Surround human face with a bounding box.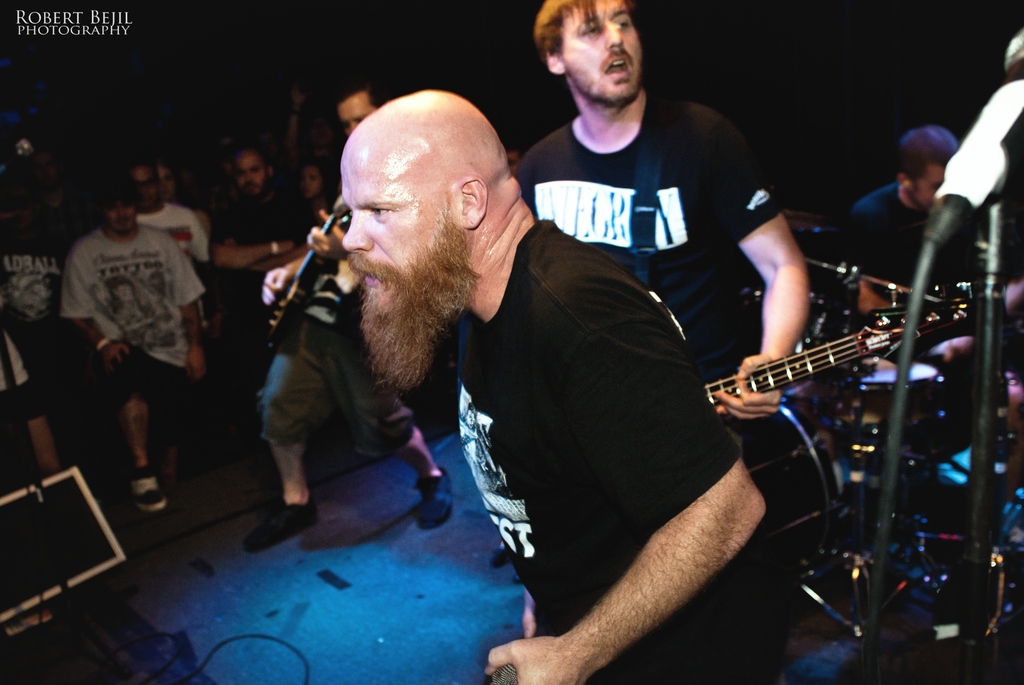
box=[127, 161, 157, 212].
